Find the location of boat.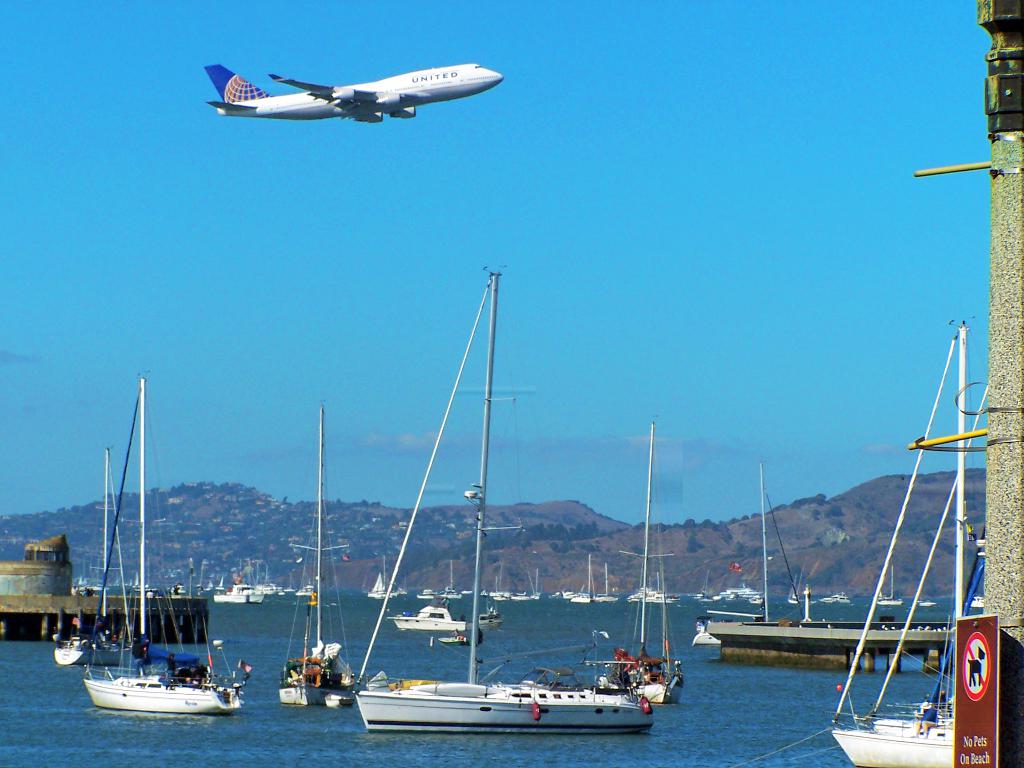
Location: {"x1": 726, "y1": 583, "x2": 759, "y2": 595}.
